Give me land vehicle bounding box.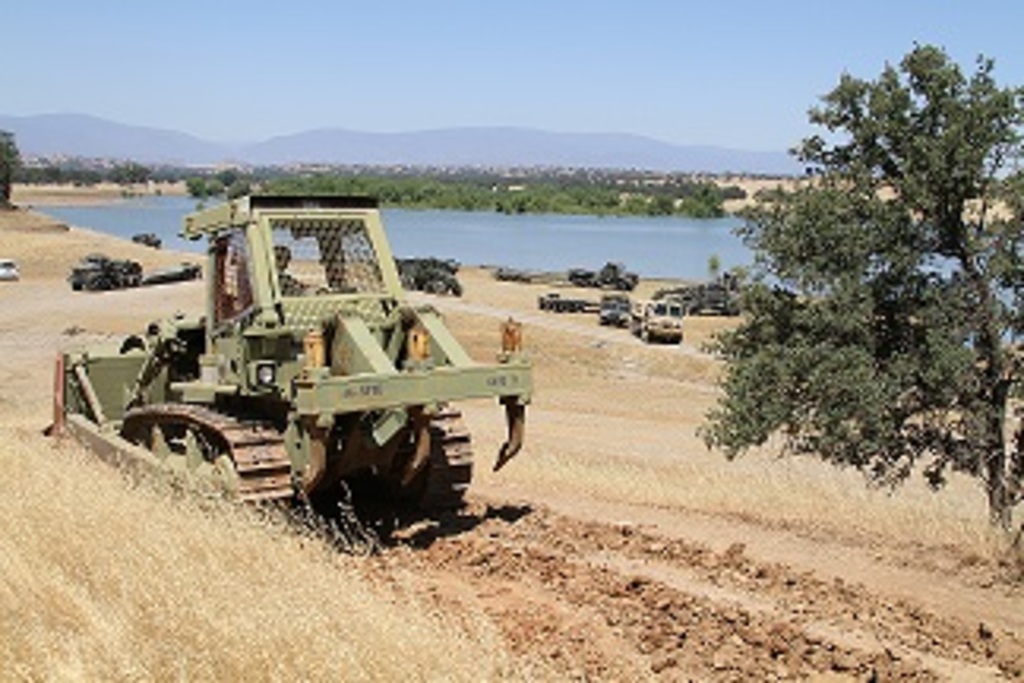
<box>66,206,540,534</box>.
